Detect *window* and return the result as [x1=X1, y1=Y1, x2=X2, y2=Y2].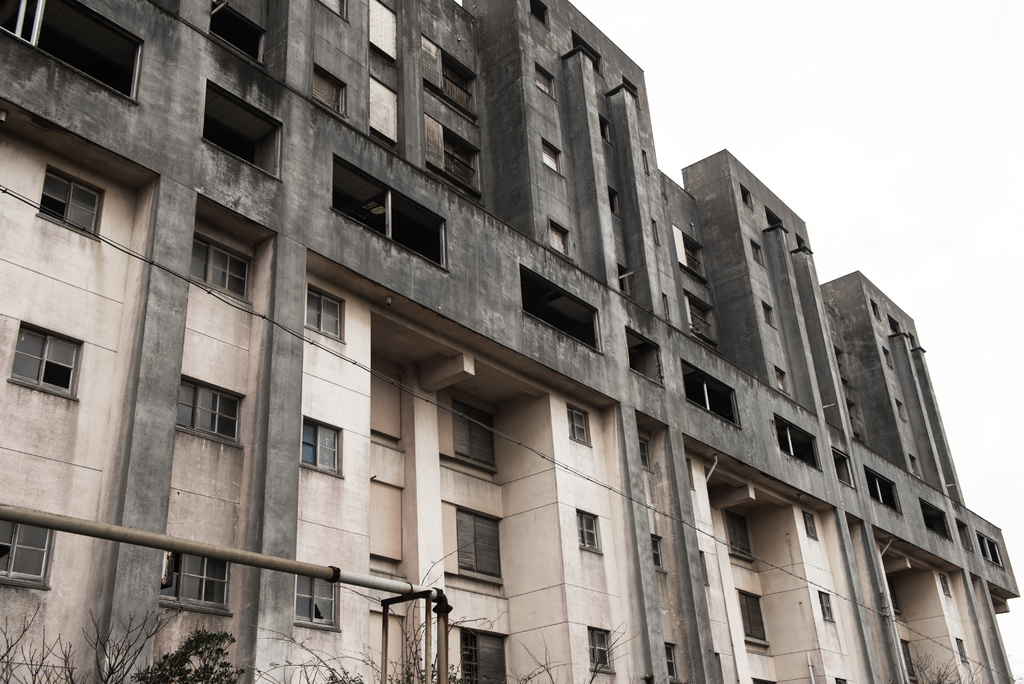
[x1=532, y1=68, x2=554, y2=93].
